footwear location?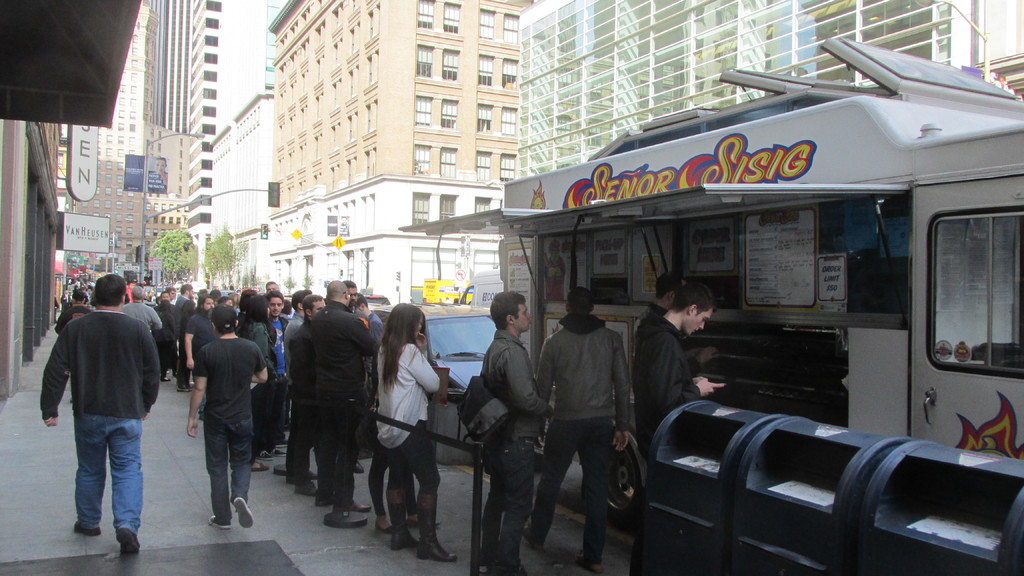
crop(118, 525, 140, 563)
